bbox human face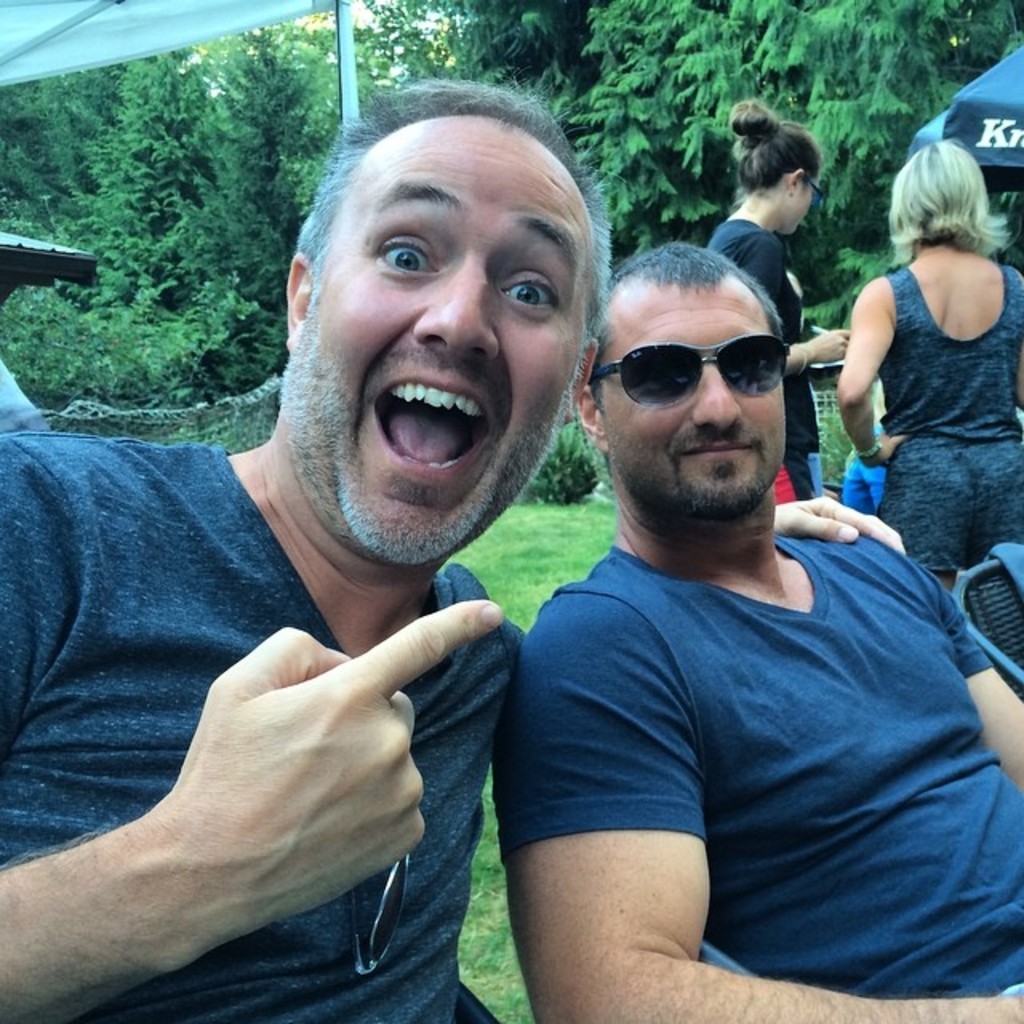
595/275/787/518
